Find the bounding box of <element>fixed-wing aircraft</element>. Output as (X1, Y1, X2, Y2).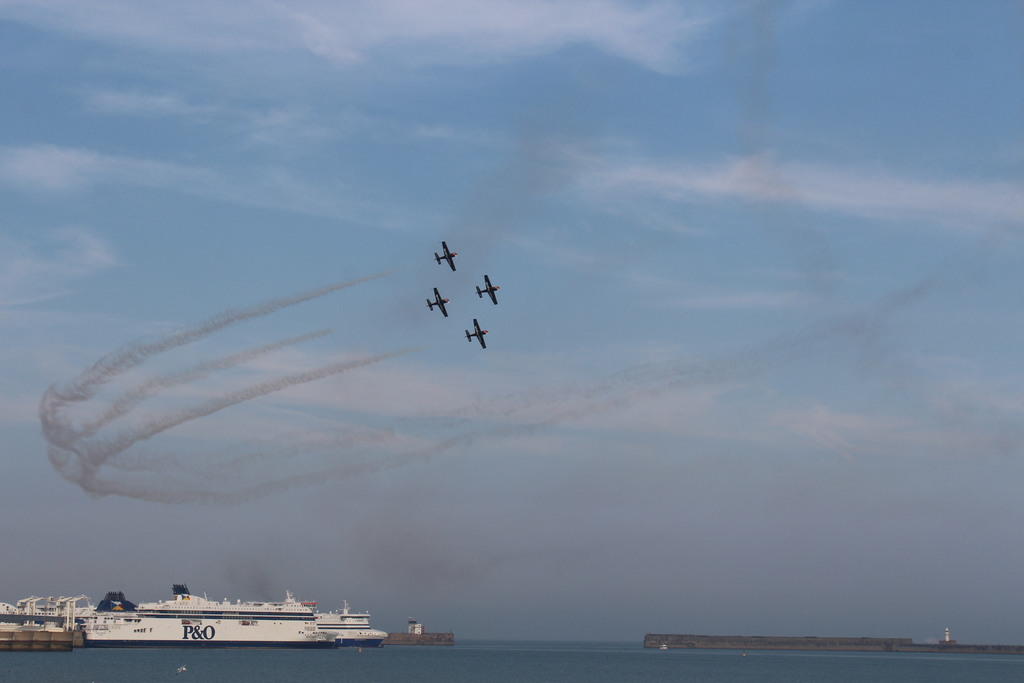
(472, 274, 499, 308).
